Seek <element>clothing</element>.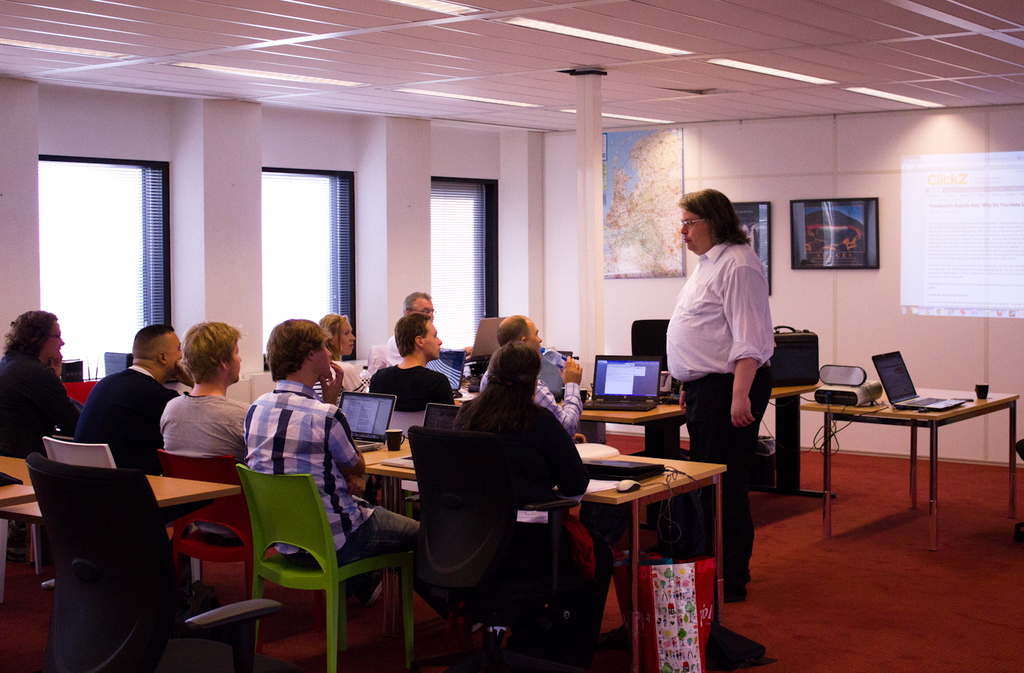
box=[533, 351, 562, 401].
